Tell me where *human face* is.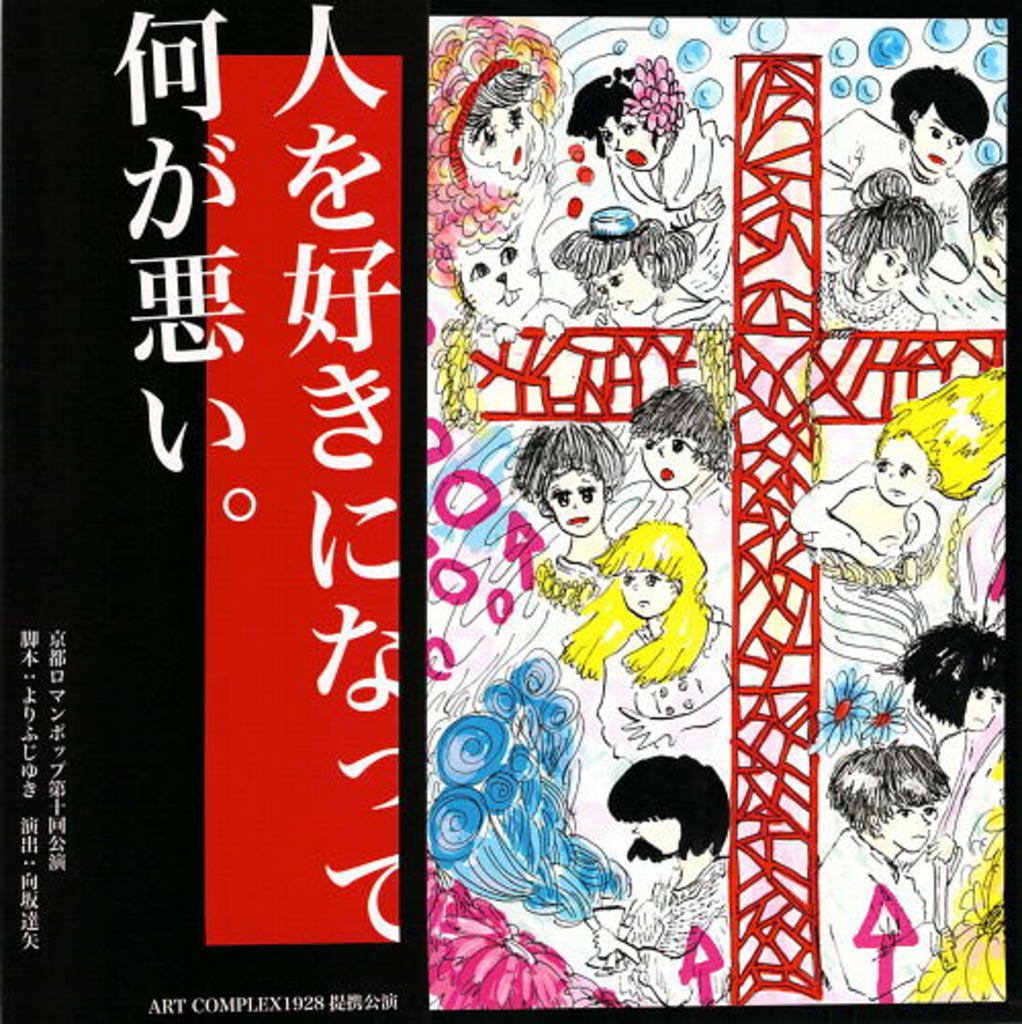
*human face* is at <region>550, 468, 601, 533</region>.
